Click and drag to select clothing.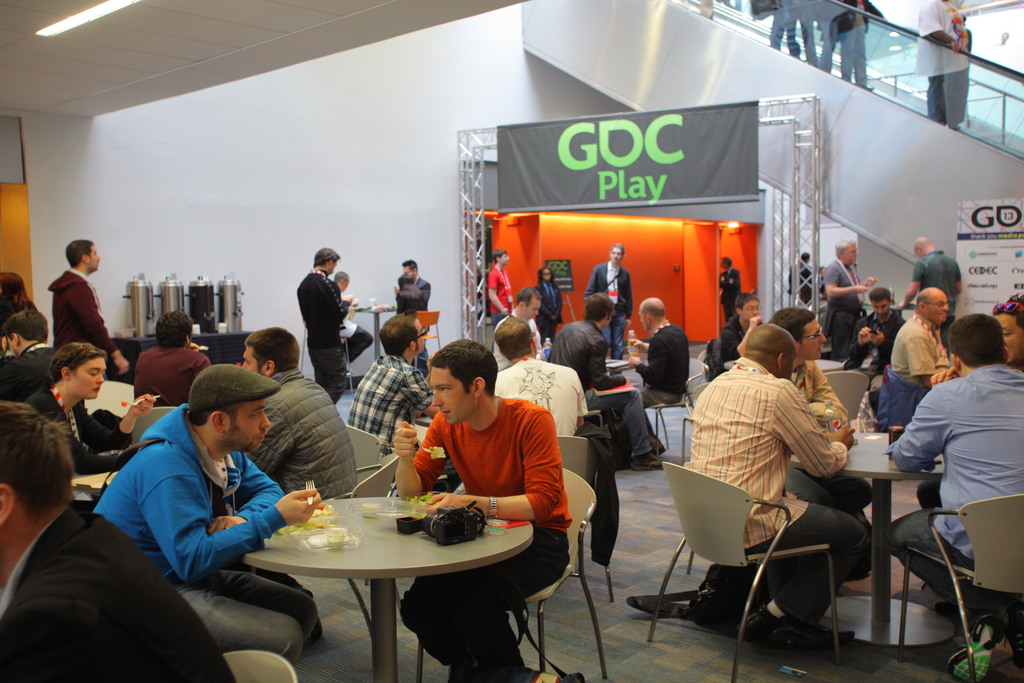
Selection: rect(908, 250, 963, 319).
